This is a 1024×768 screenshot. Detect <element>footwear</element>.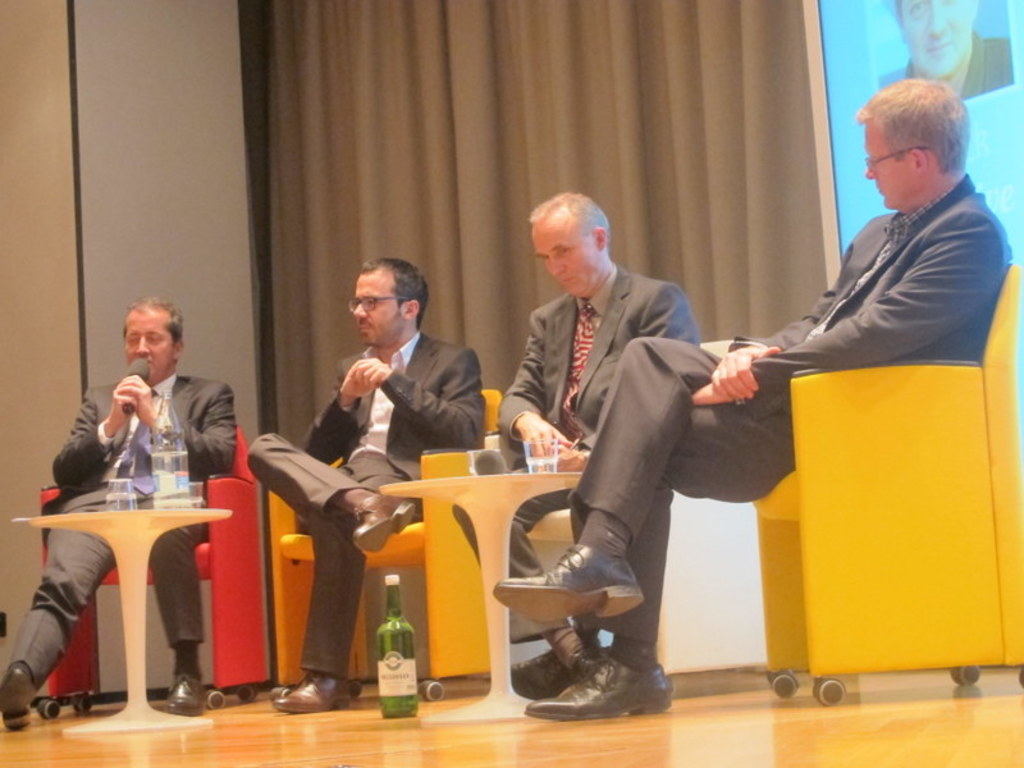
bbox(493, 541, 643, 617).
